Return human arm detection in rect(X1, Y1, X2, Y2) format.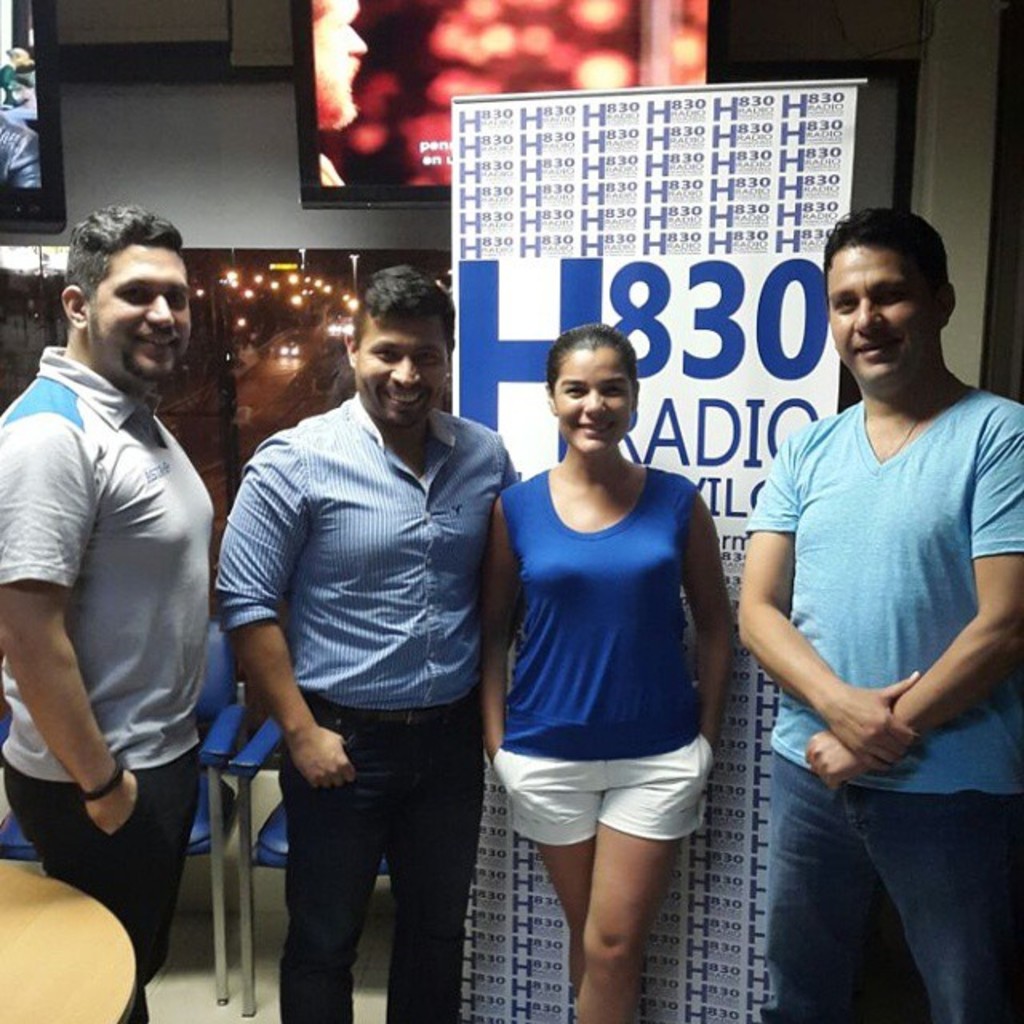
rect(0, 405, 154, 835).
